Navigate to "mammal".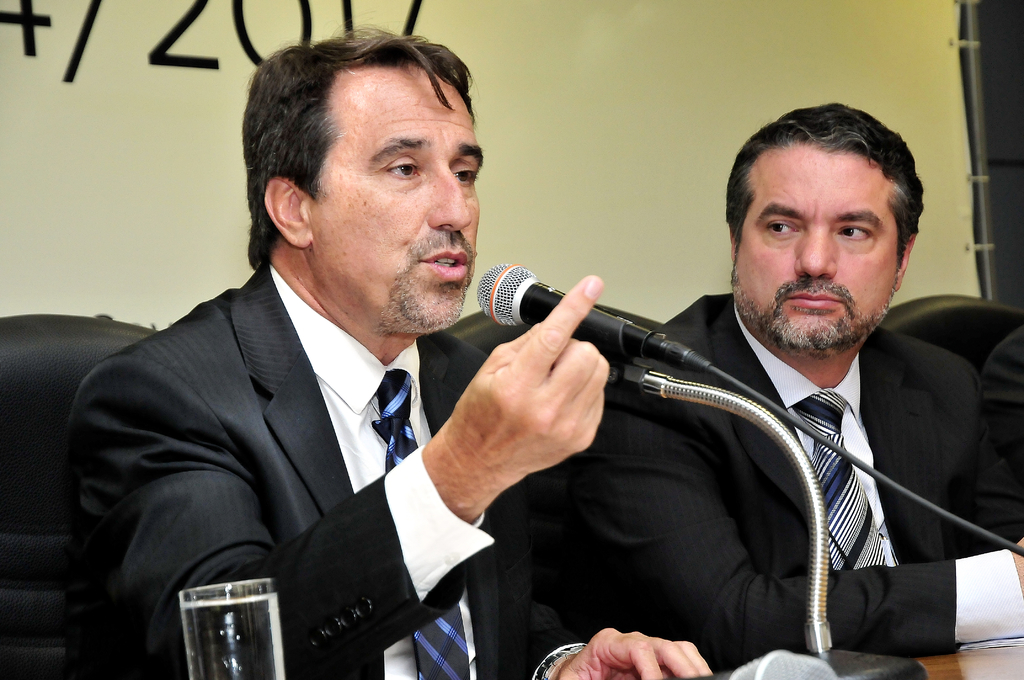
Navigation target: (580,102,1023,654).
